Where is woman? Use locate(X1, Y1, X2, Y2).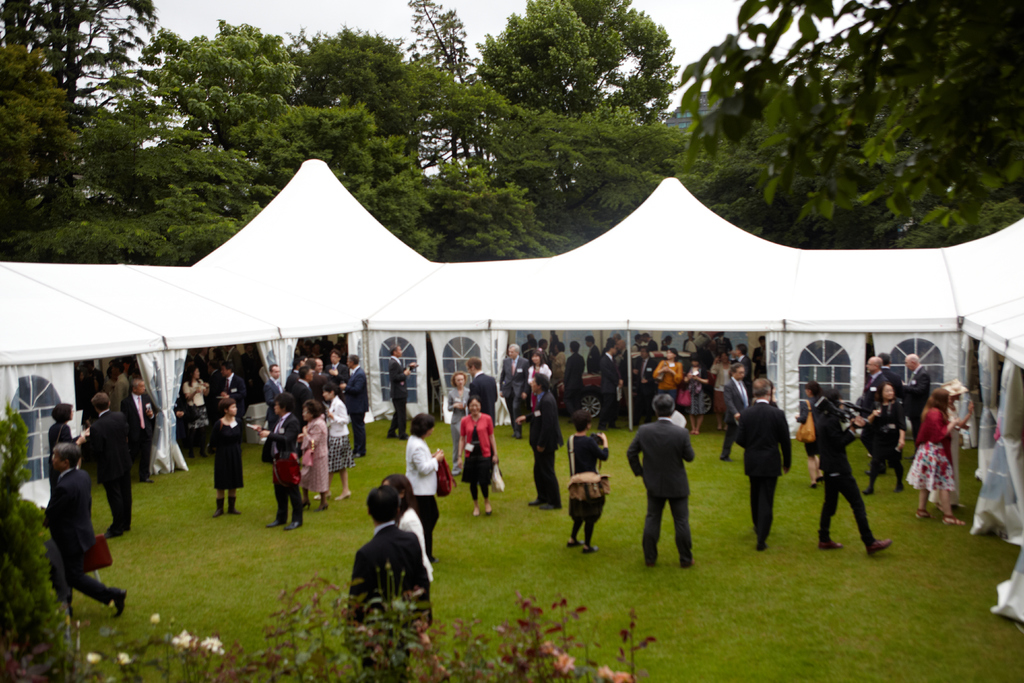
locate(863, 382, 911, 497).
